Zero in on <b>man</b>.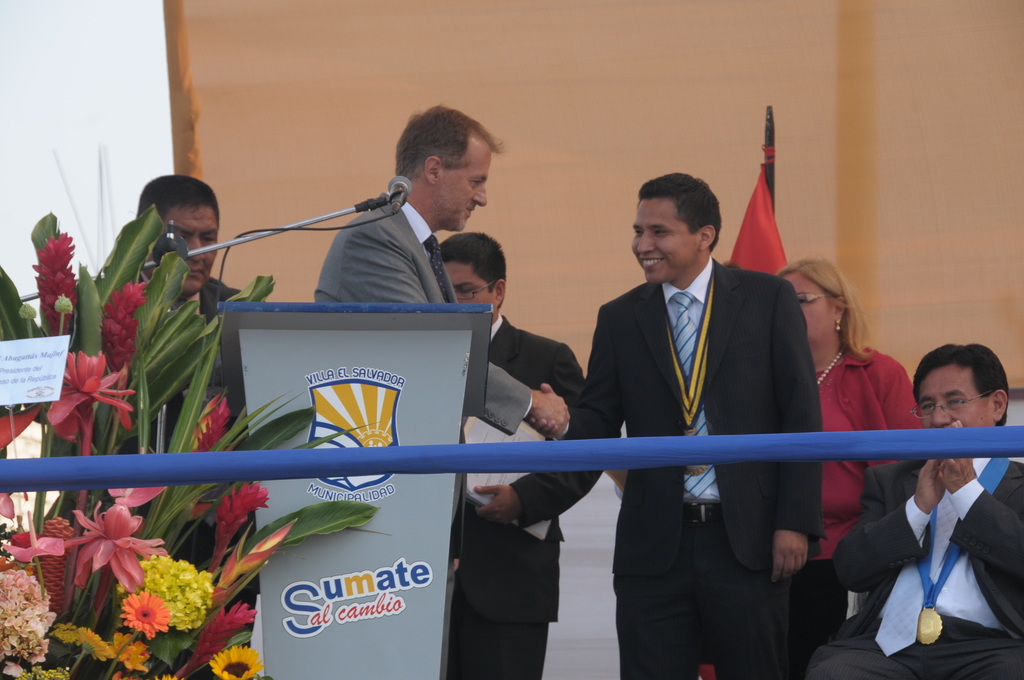
Zeroed in: <region>95, 174, 275, 679</region>.
